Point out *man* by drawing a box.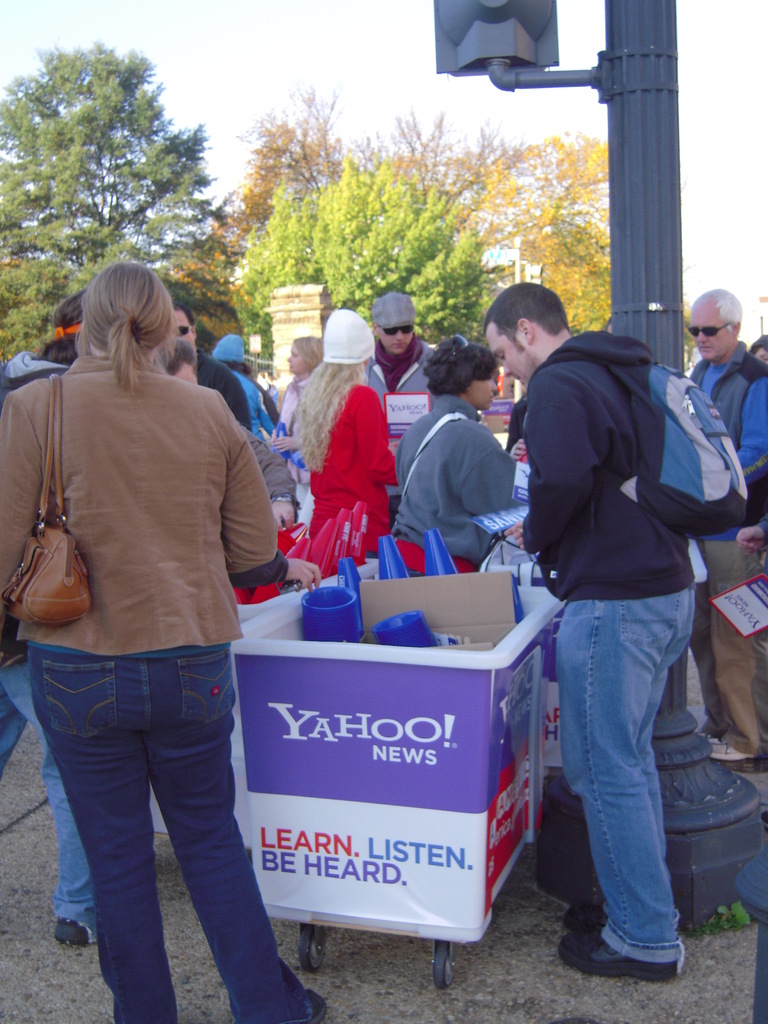
[687,281,767,767].
